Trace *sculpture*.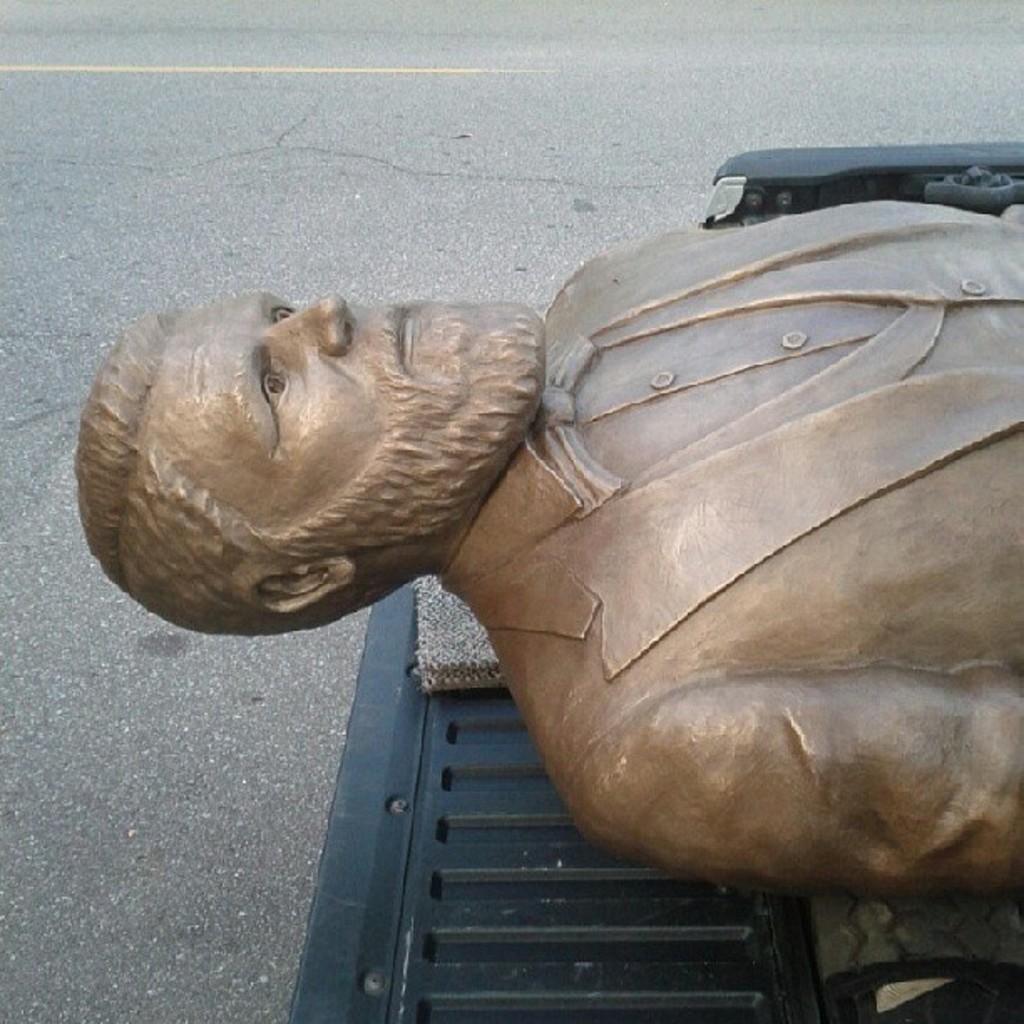
Traced to box=[115, 124, 1023, 975].
